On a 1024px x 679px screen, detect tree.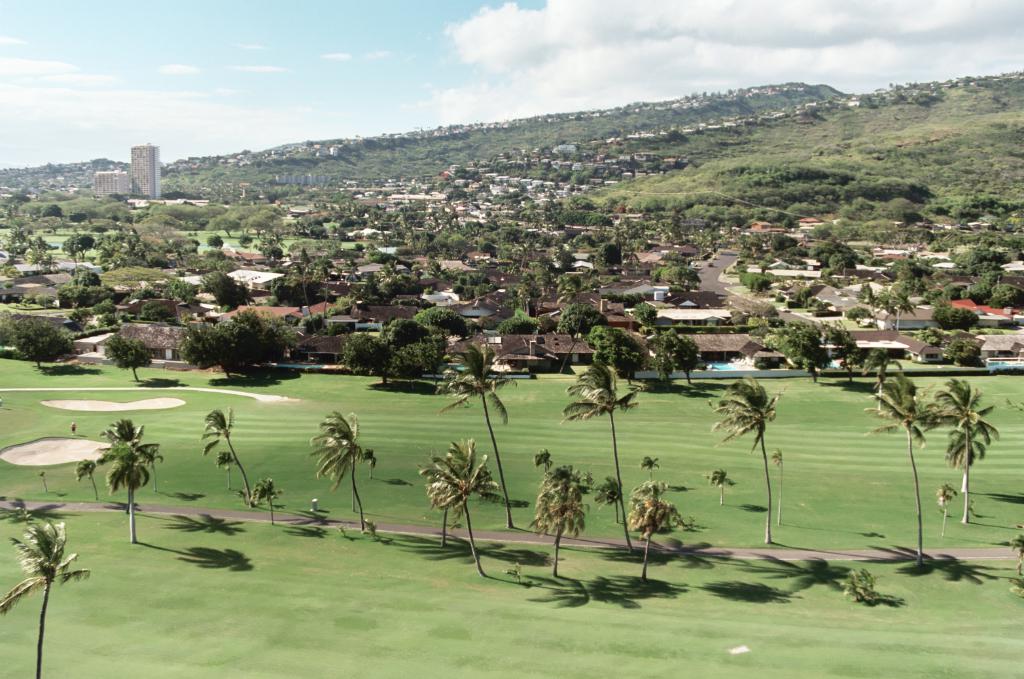
bbox=(138, 300, 176, 325).
